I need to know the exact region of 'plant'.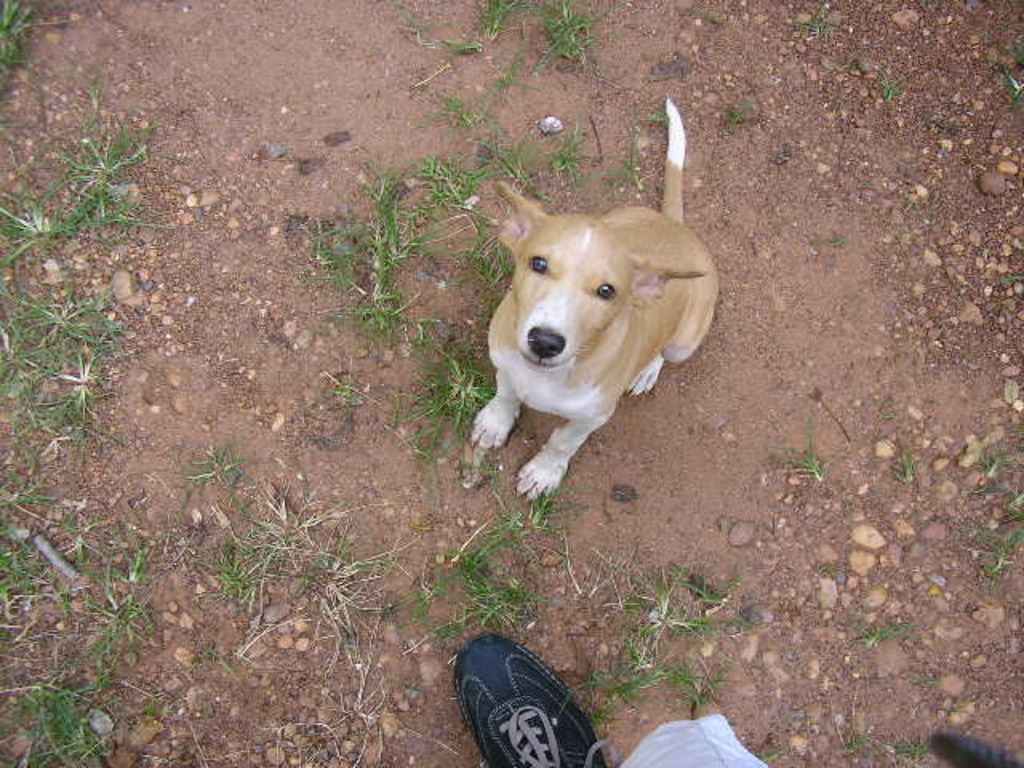
Region: bbox(797, 10, 830, 27).
